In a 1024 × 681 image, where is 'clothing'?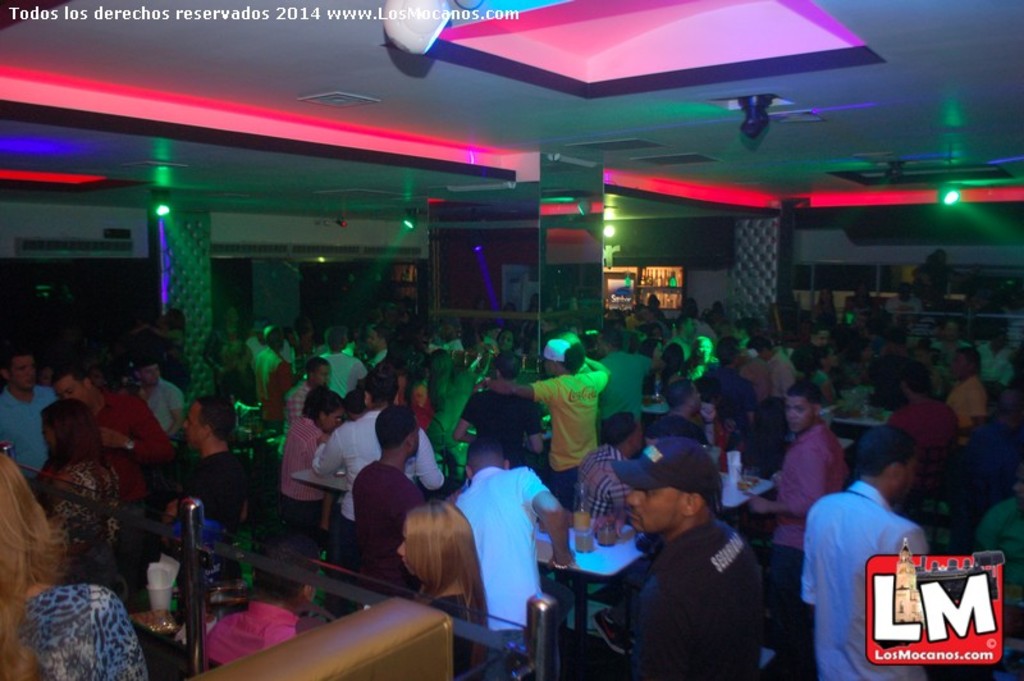
{"x1": 324, "y1": 352, "x2": 365, "y2": 397}.
